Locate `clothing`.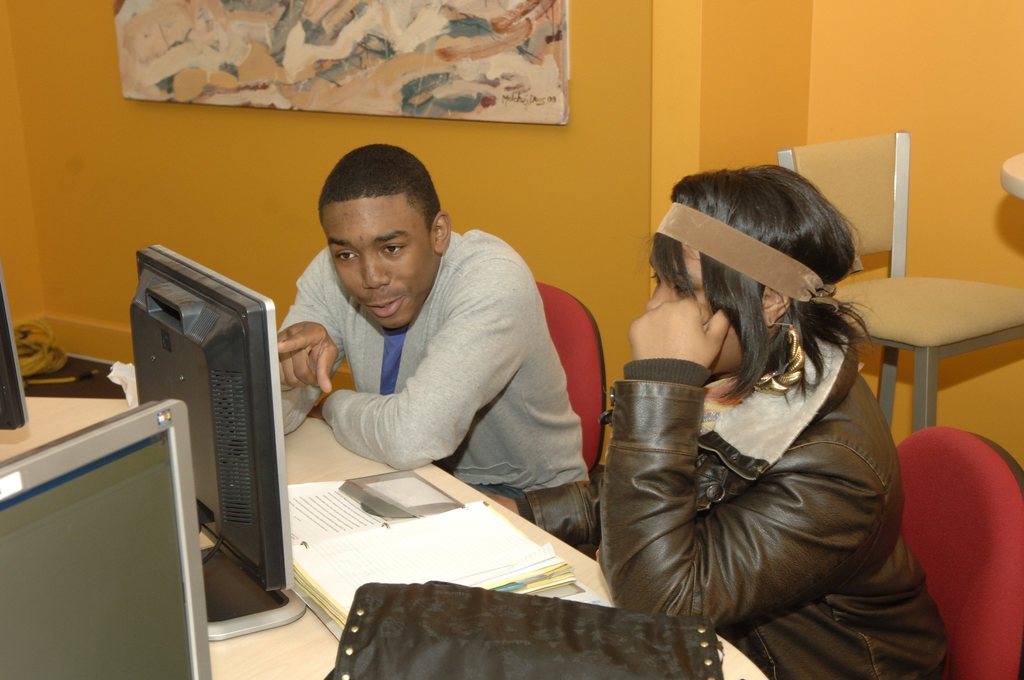
Bounding box: 618:242:947:657.
